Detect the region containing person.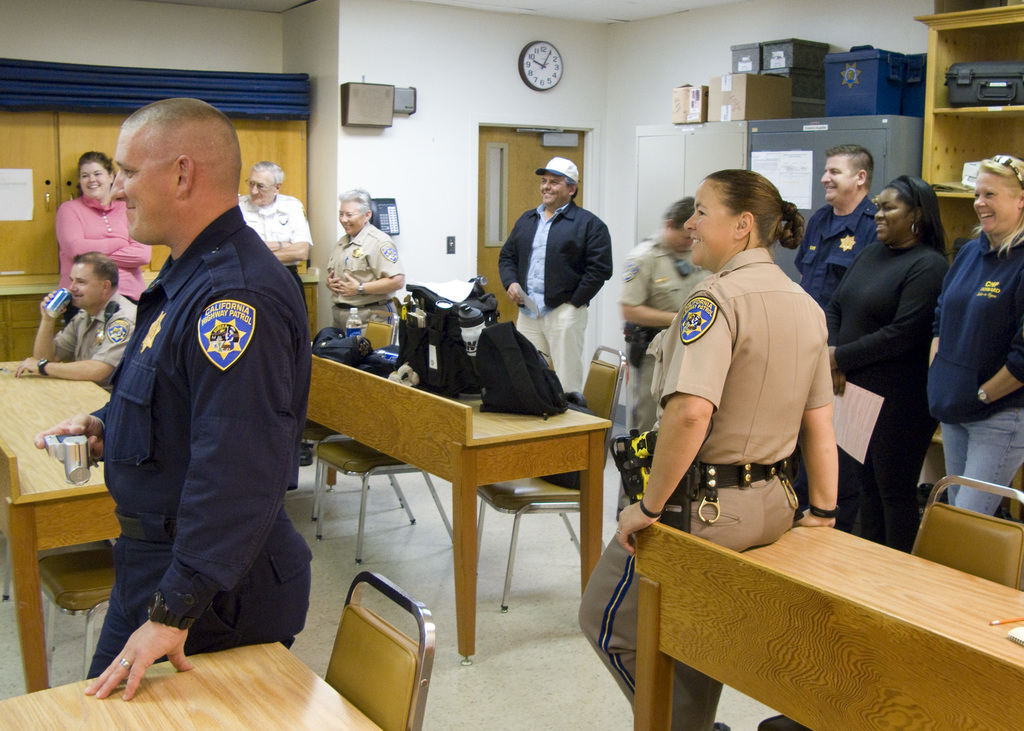
locate(617, 196, 701, 432).
